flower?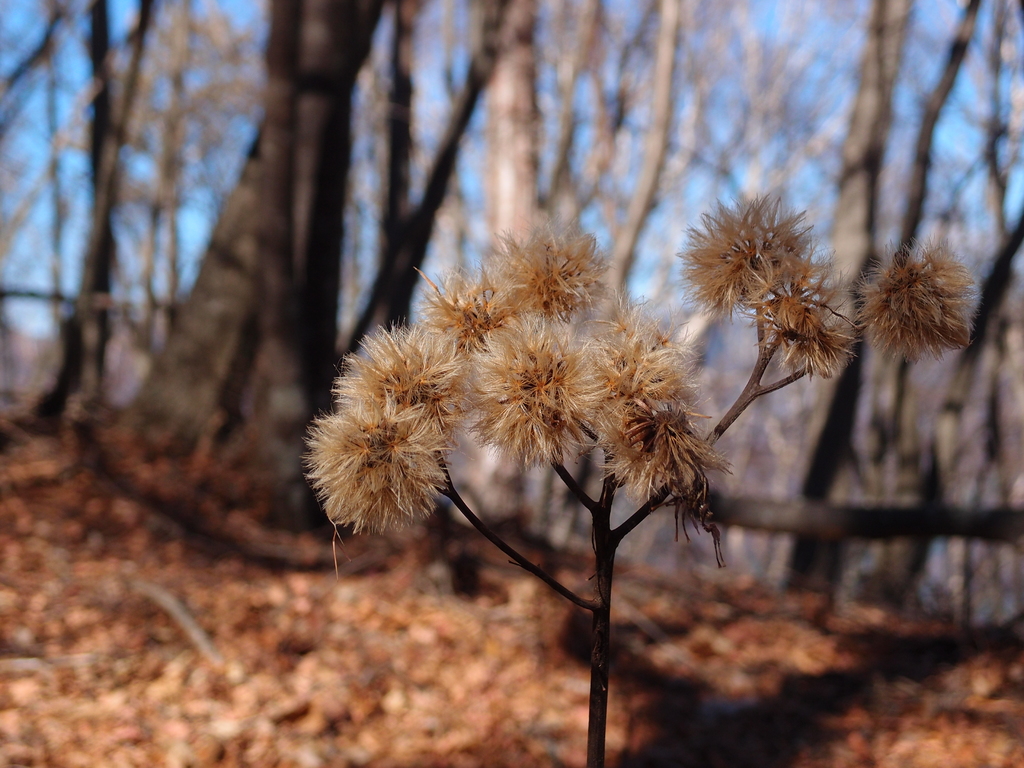
locate(586, 292, 707, 429)
